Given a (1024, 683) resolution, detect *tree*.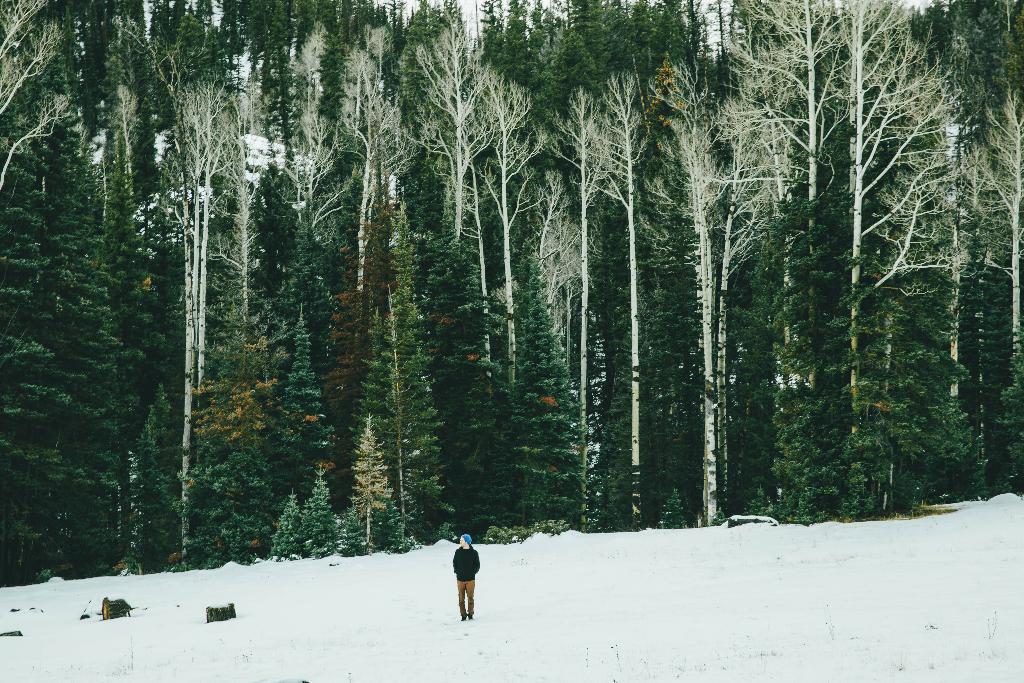
[913,0,1023,513].
